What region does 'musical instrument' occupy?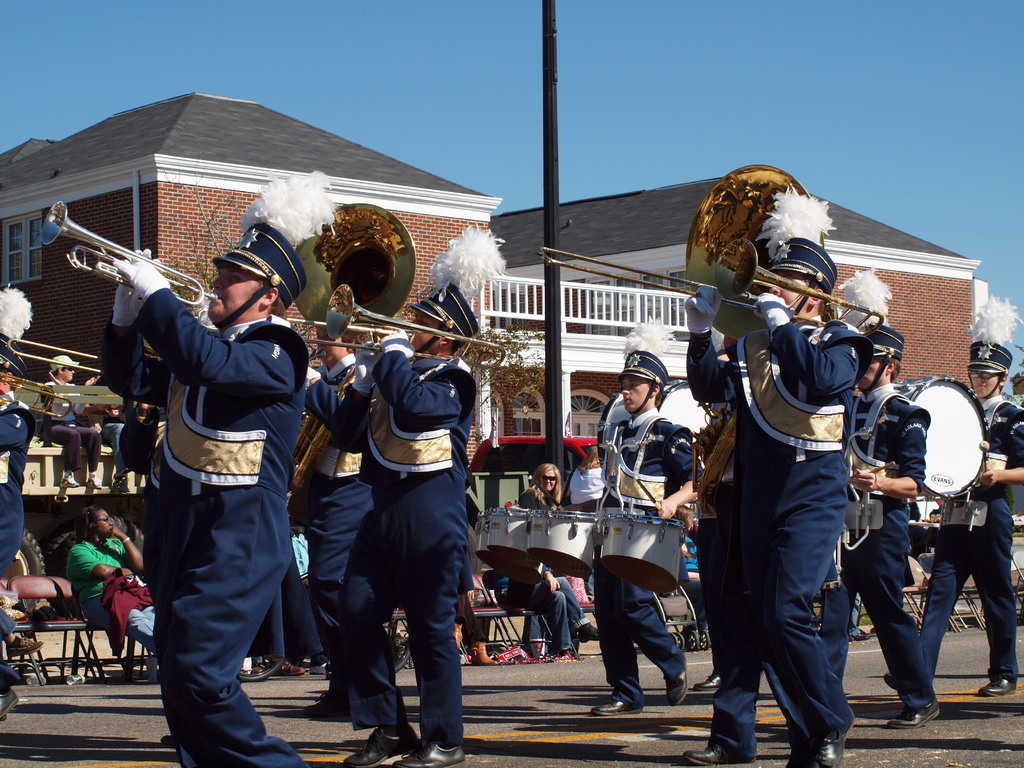
597/454/680/594.
